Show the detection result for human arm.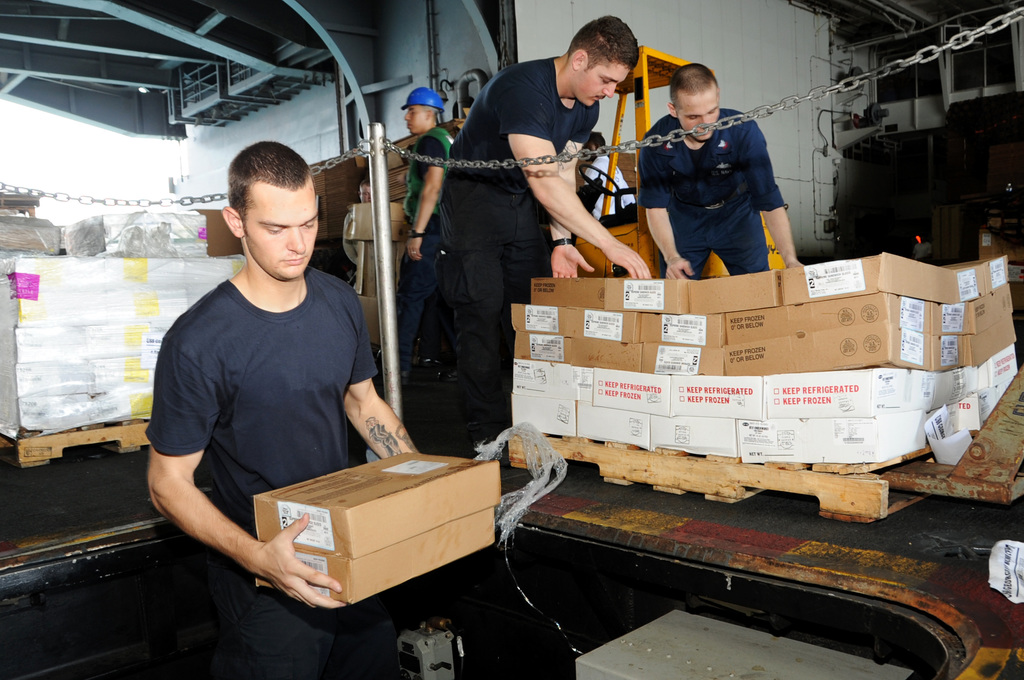
rect(639, 149, 692, 283).
